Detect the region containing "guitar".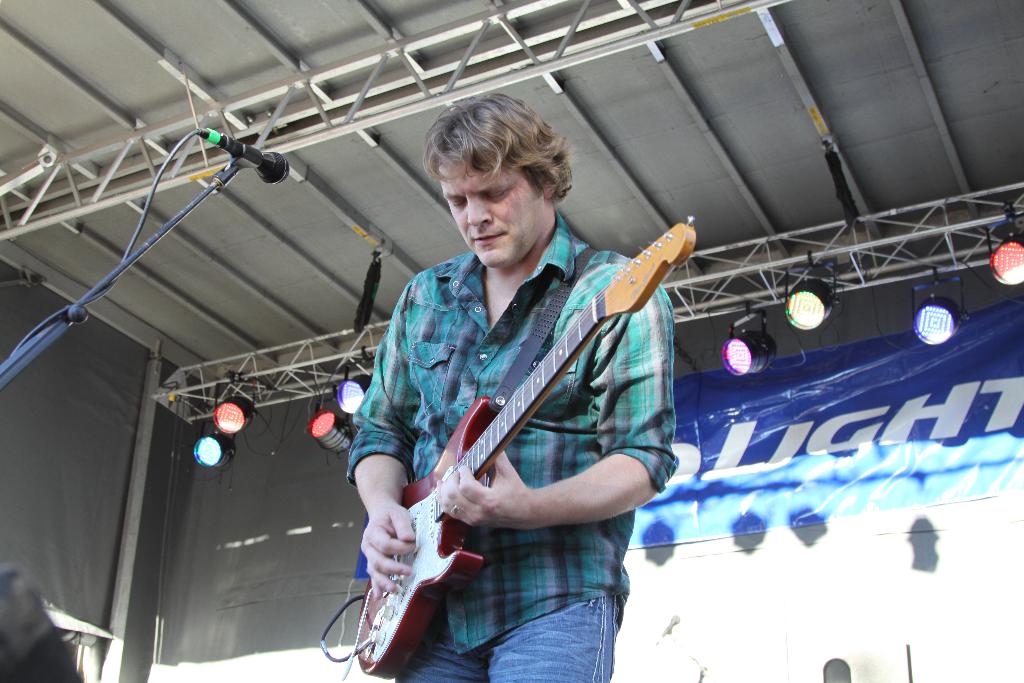
bbox=(346, 223, 660, 646).
